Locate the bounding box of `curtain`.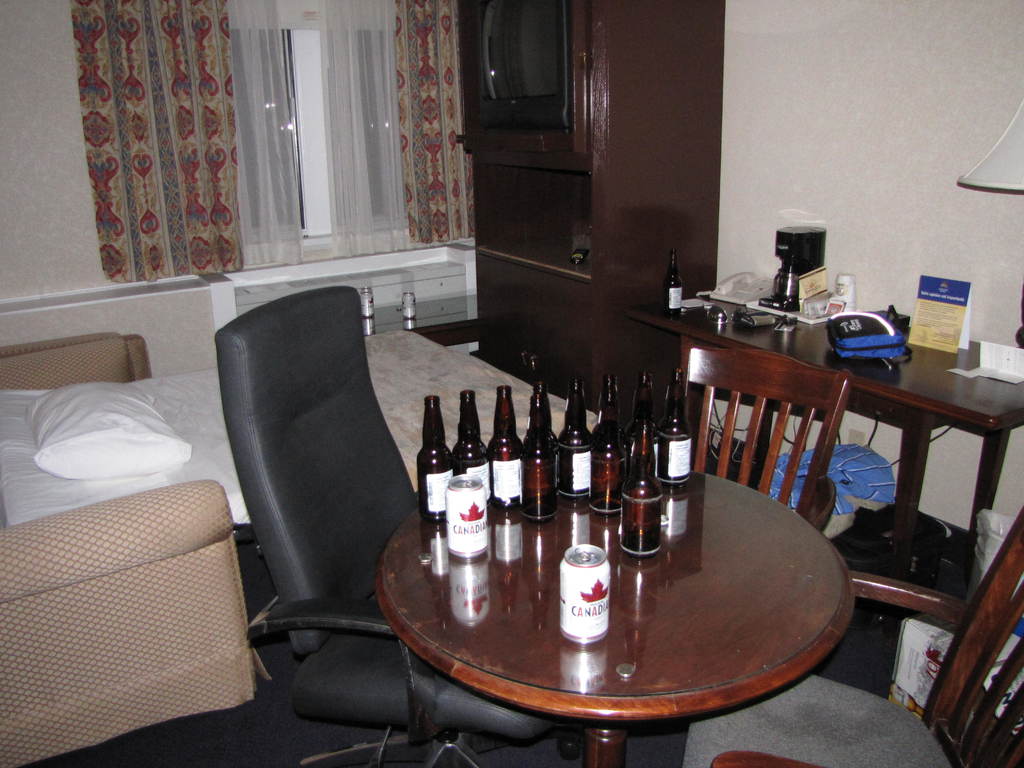
Bounding box: l=397, t=0, r=476, b=253.
